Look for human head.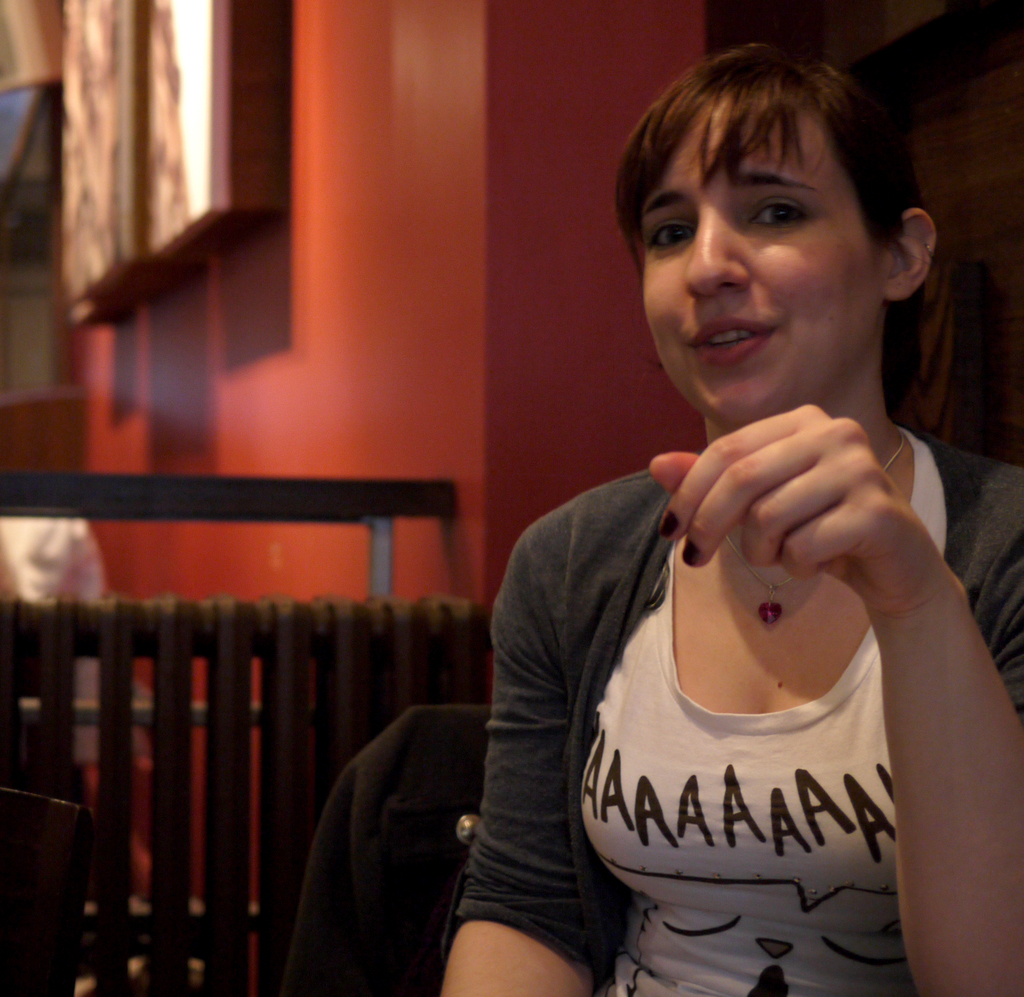
Found: box=[616, 38, 942, 395].
